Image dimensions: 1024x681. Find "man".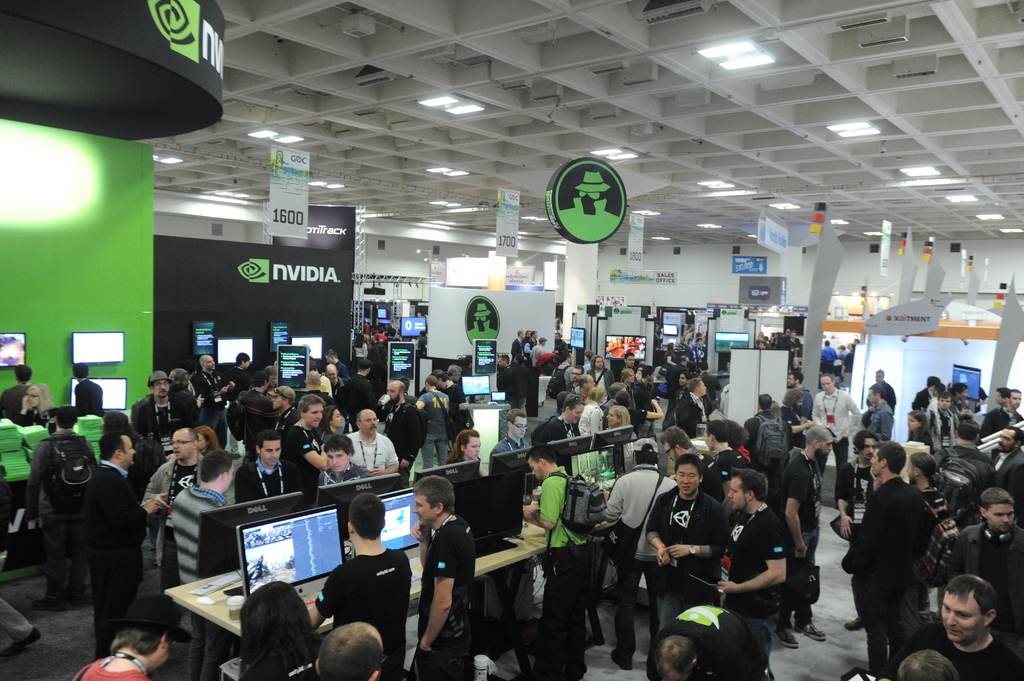
{"left": 412, "top": 378, "right": 452, "bottom": 468}.
